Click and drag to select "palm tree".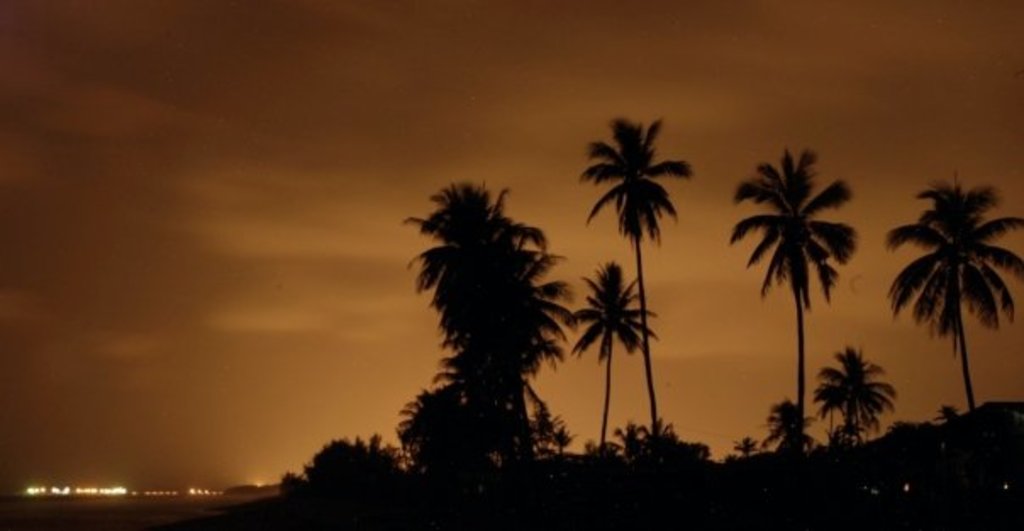
Selection: (407, 182, 551, 461).
